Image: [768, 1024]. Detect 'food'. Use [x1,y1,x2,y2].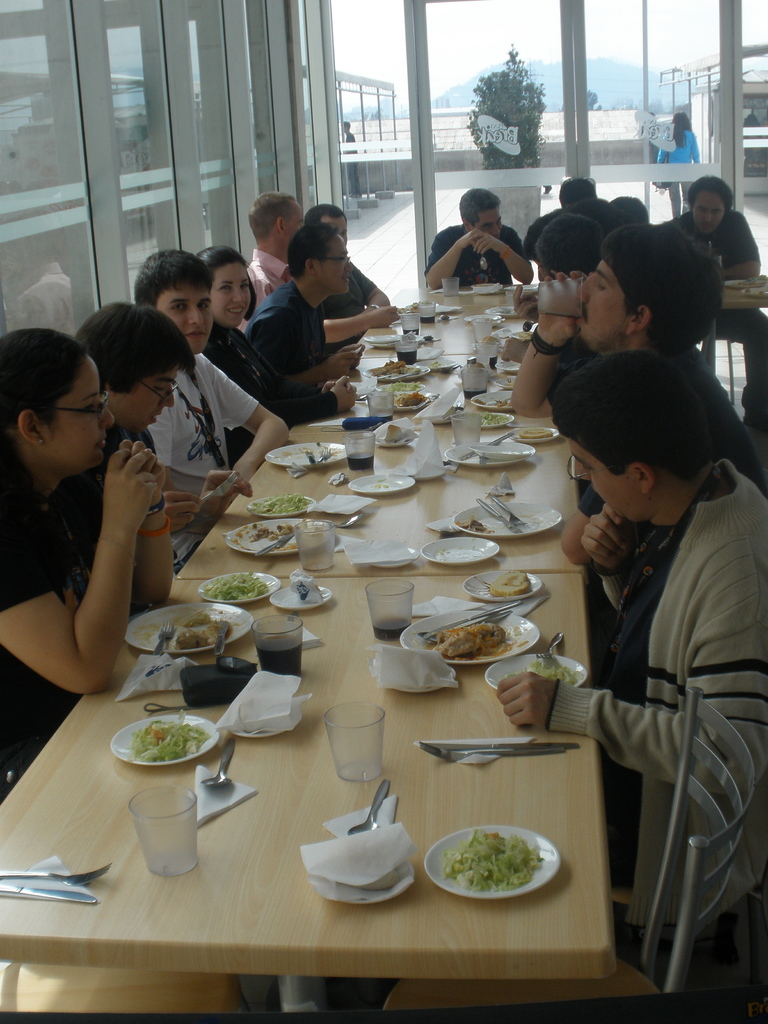
[127,721,212,768].
